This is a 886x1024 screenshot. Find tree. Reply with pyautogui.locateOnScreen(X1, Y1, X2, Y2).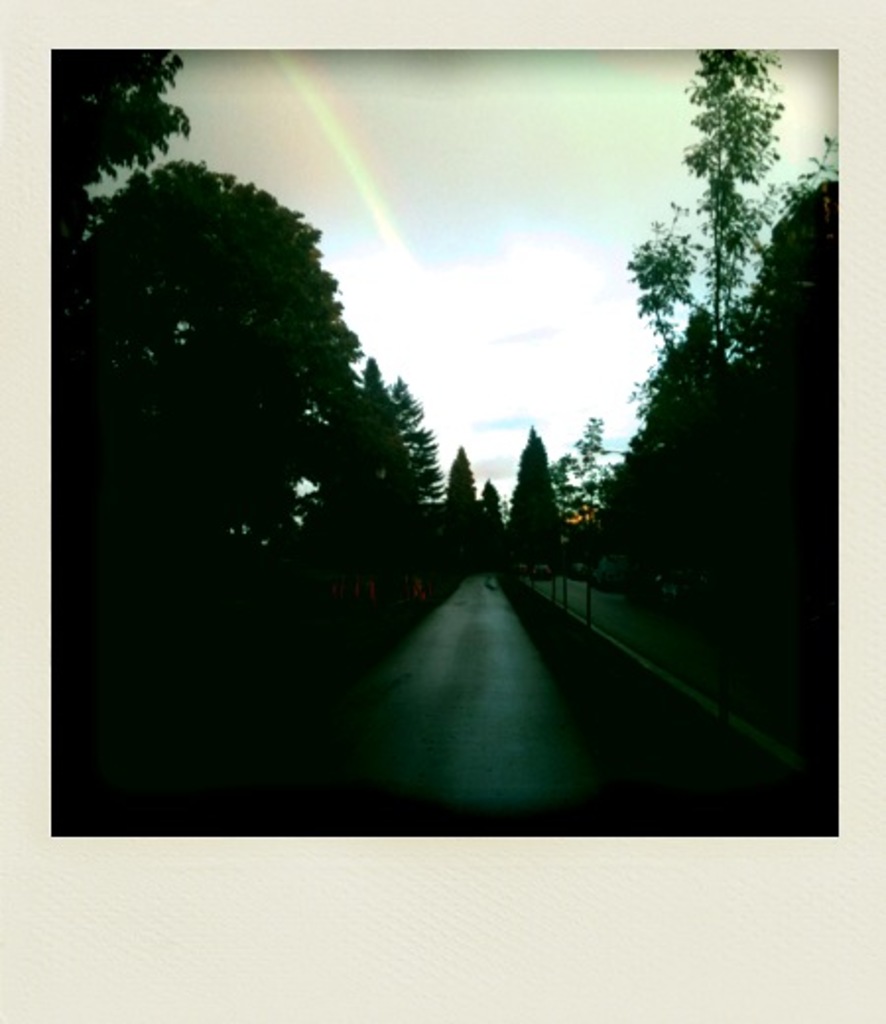
pyautogui.locateOnScreen(35, 47, 453, 790).
